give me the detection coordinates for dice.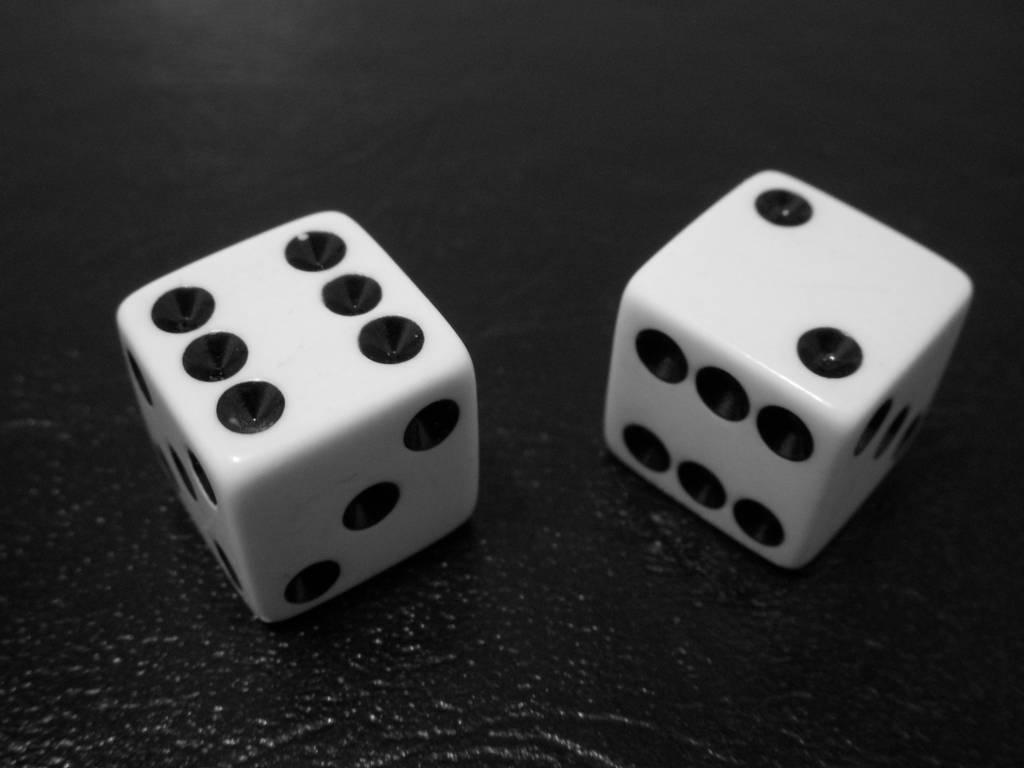
box=[115, 206, 482, 626].
